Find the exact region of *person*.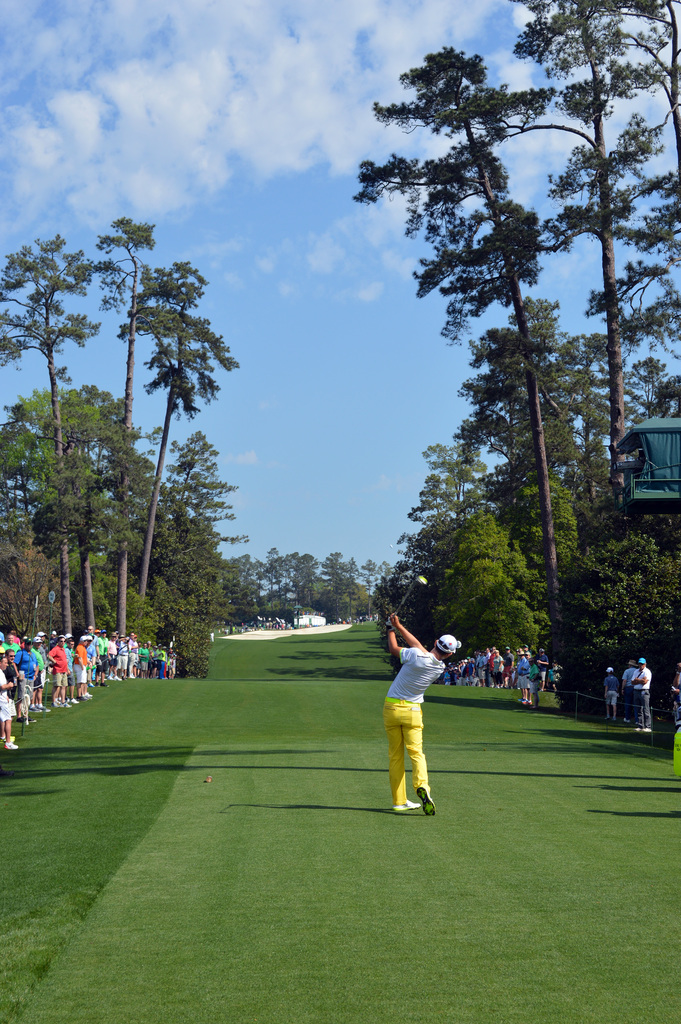
Exact region: <box>535,648,549,689</box>.
